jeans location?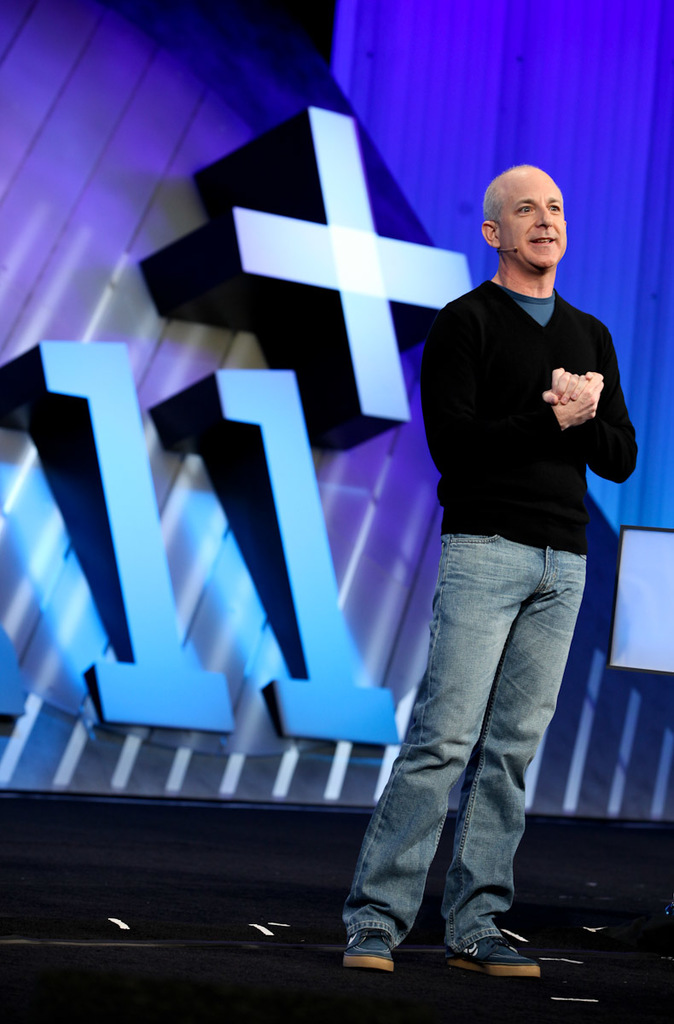
rect(346, 515, 600, 967)
